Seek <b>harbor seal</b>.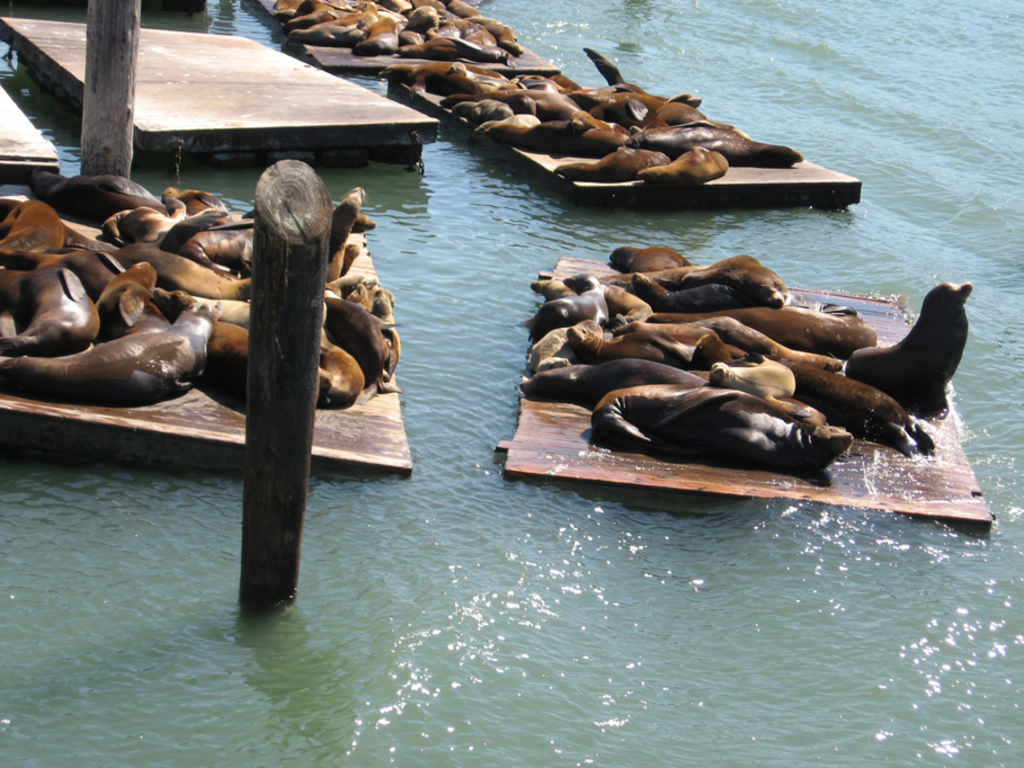
box=[849, 261, 980, 447].
